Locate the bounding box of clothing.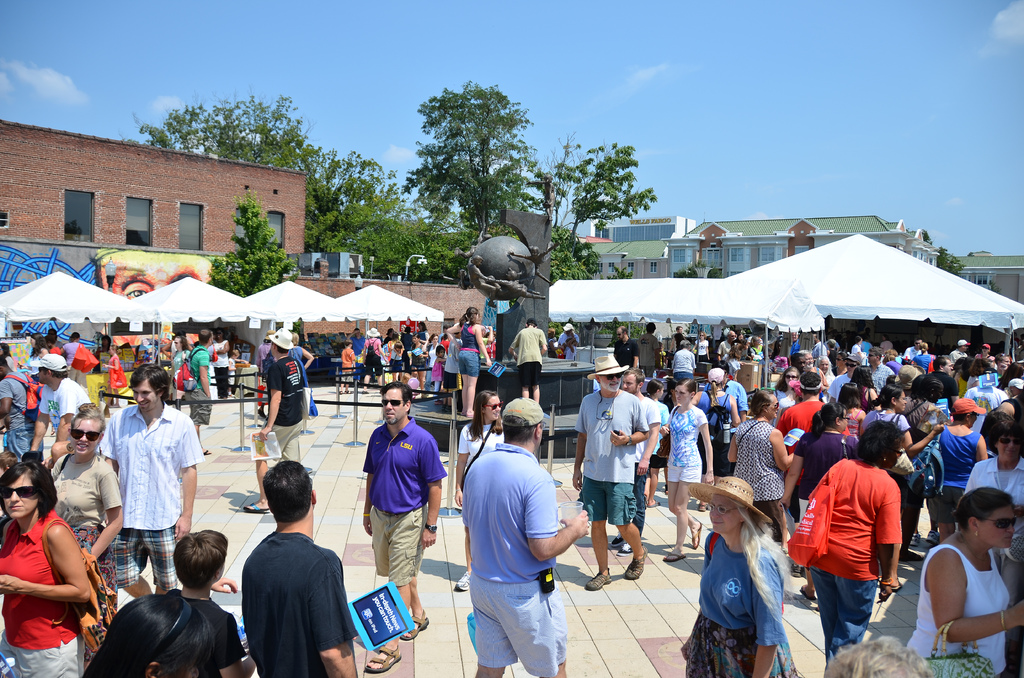
Bounding box: [left=963, top=452, right=1023, bottom=595].
